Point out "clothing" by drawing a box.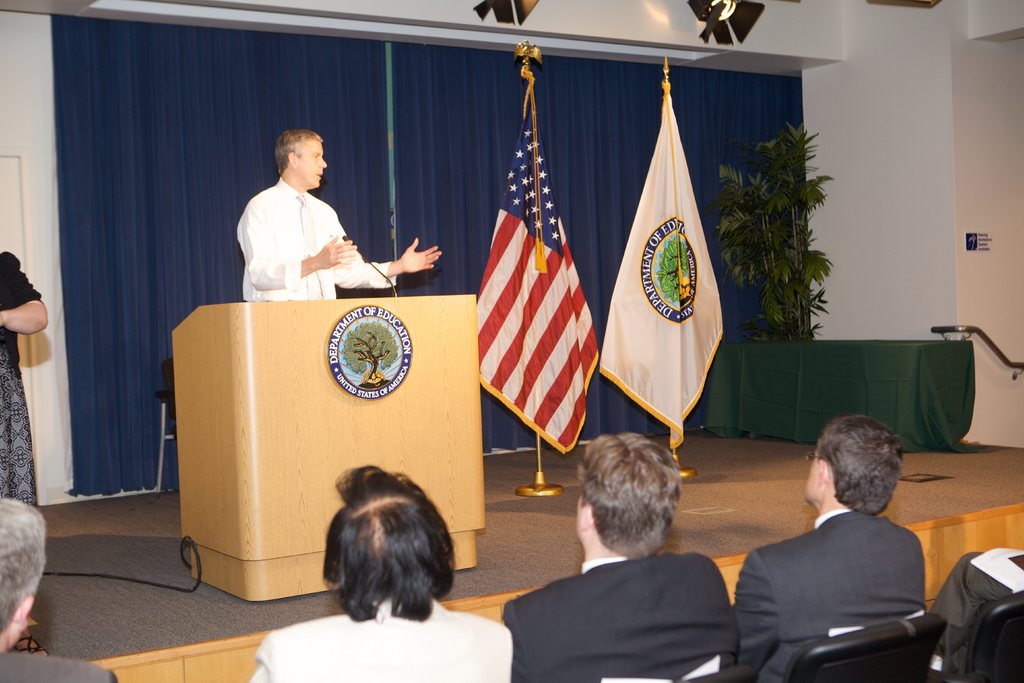
[272, 593, 516, 682].
